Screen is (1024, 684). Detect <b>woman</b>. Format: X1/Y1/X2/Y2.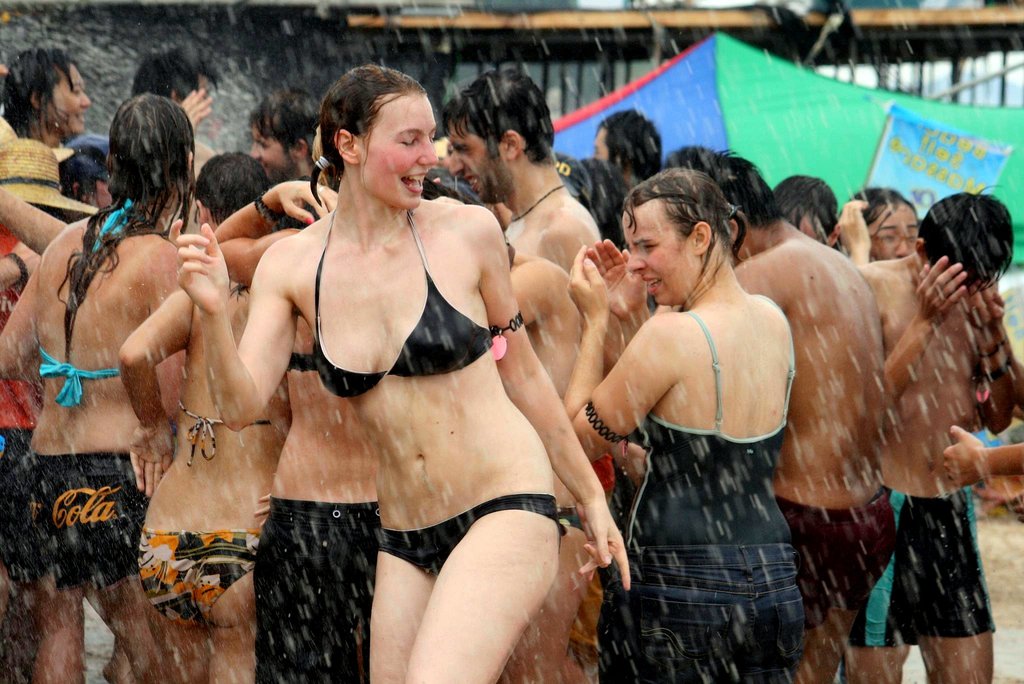
849/181/932/267.
